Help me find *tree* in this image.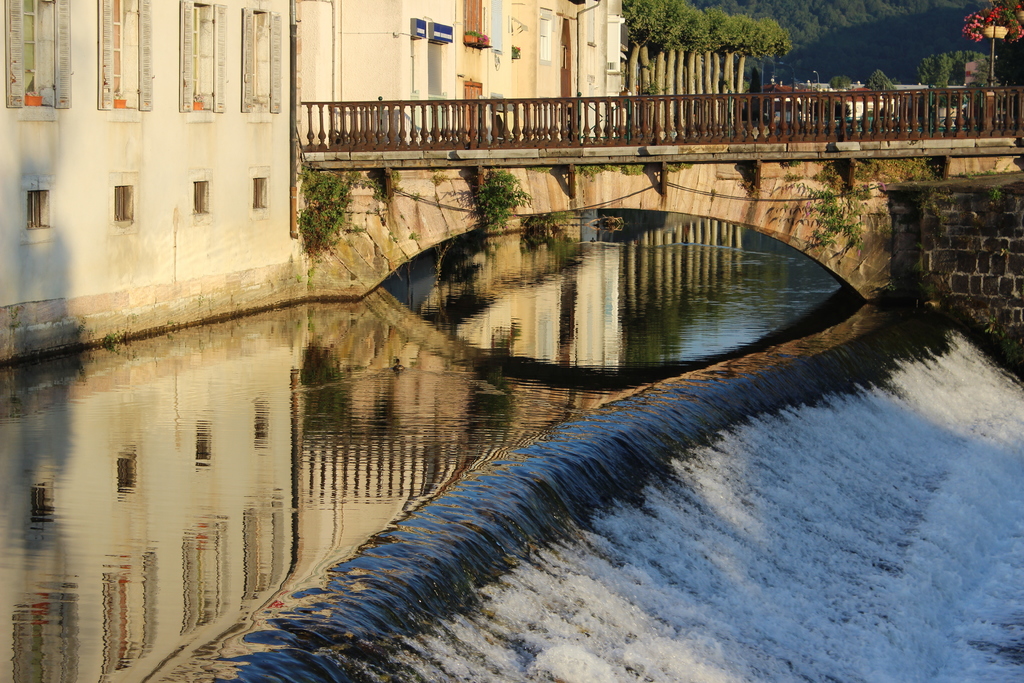
Found it: <box>921,49,988,101</box>.
